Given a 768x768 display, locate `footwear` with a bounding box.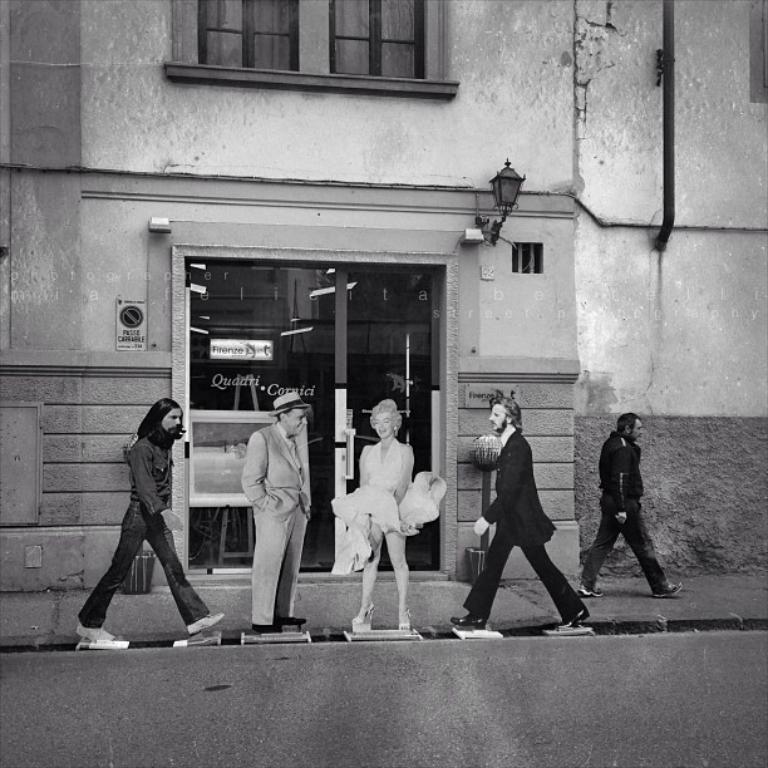
Located: 353 607 378 627.
